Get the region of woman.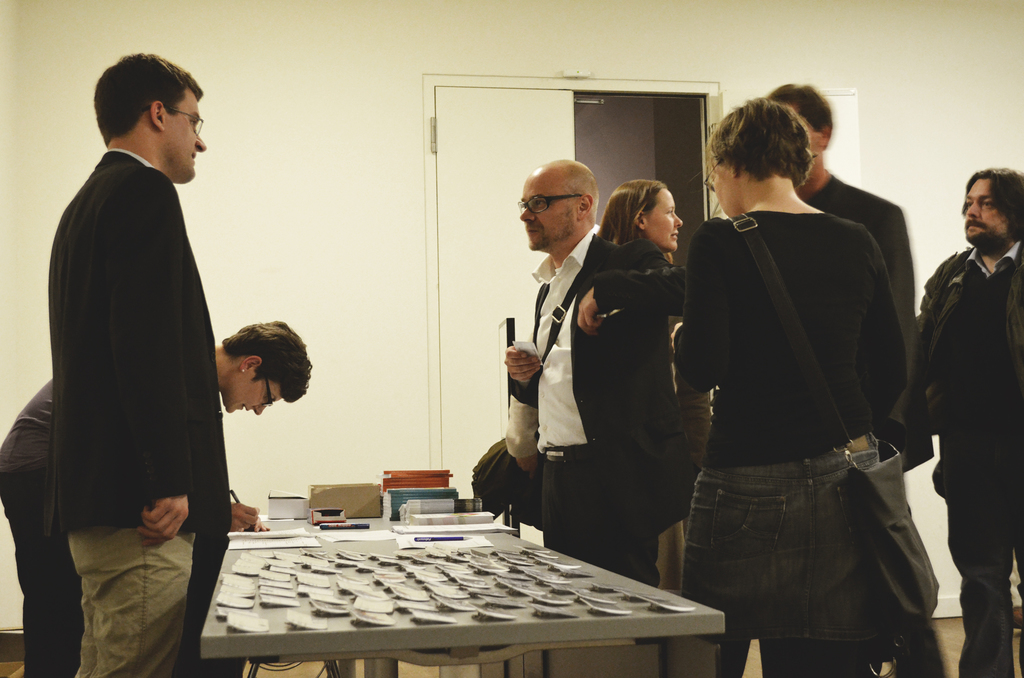
548:171:694:605.
